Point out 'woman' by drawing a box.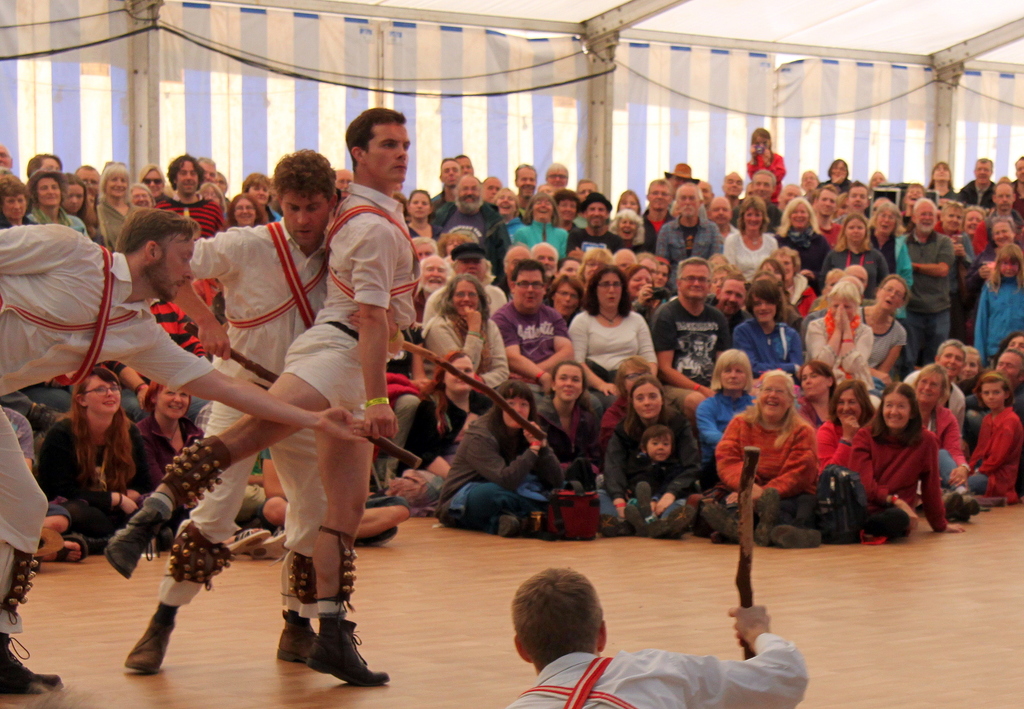
locate(717, 195, 777, 285).
